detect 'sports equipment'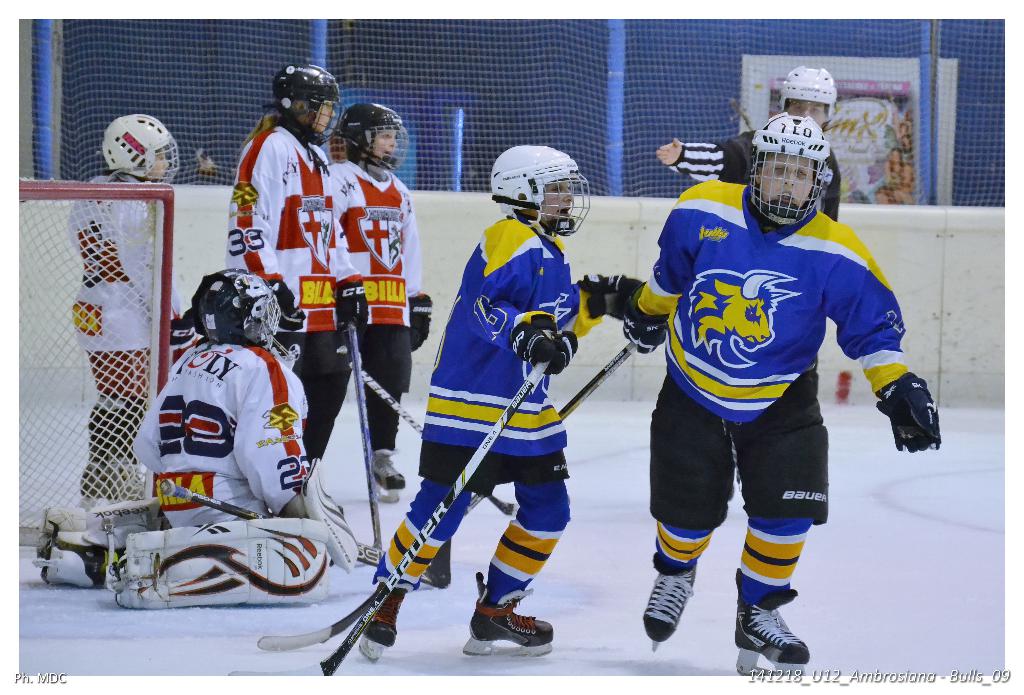
locate(274, 65, 344, 148)
